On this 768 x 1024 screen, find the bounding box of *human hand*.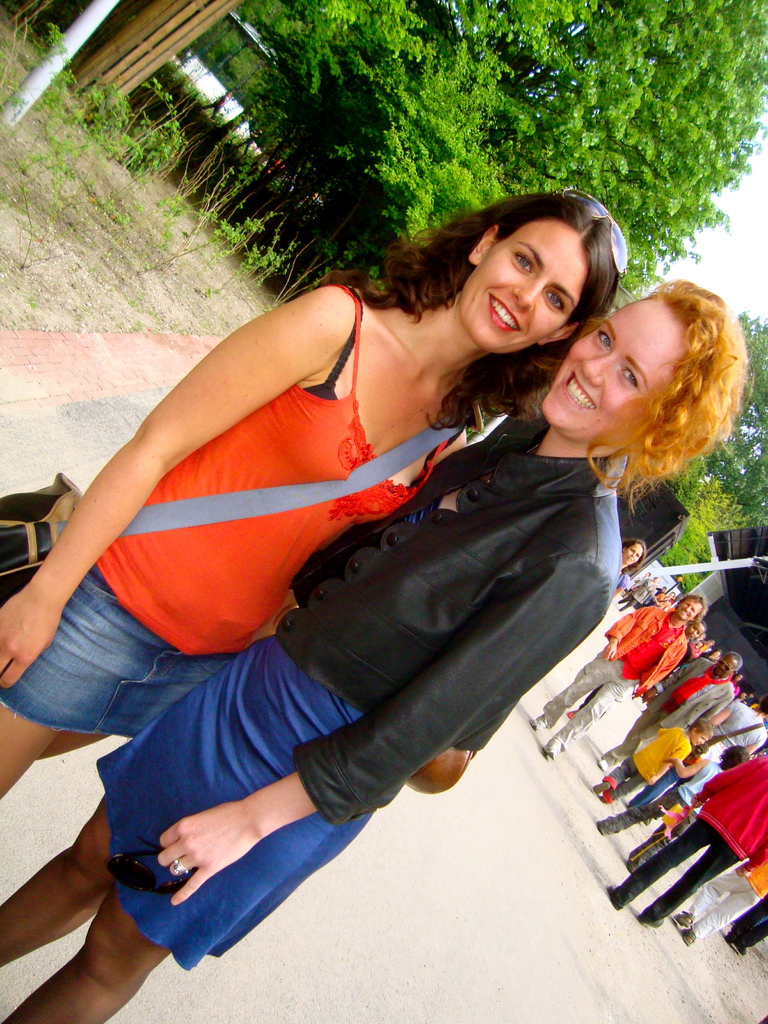
Bounding box: x1=0, y1=589, x2=59, y2=694.
